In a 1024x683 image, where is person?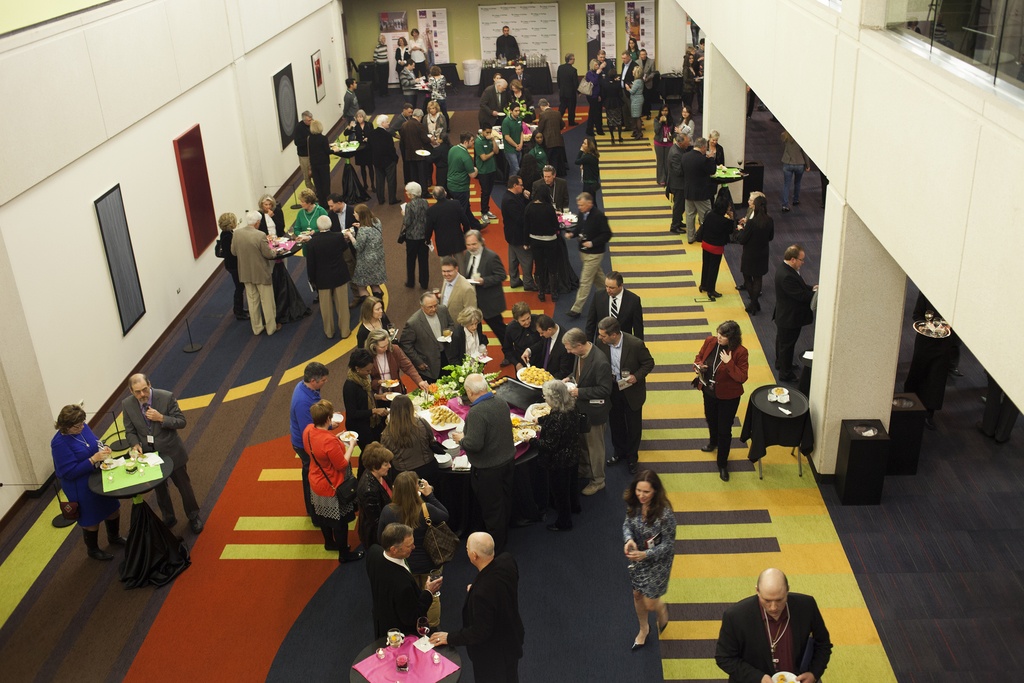
[428,67,447,108].
